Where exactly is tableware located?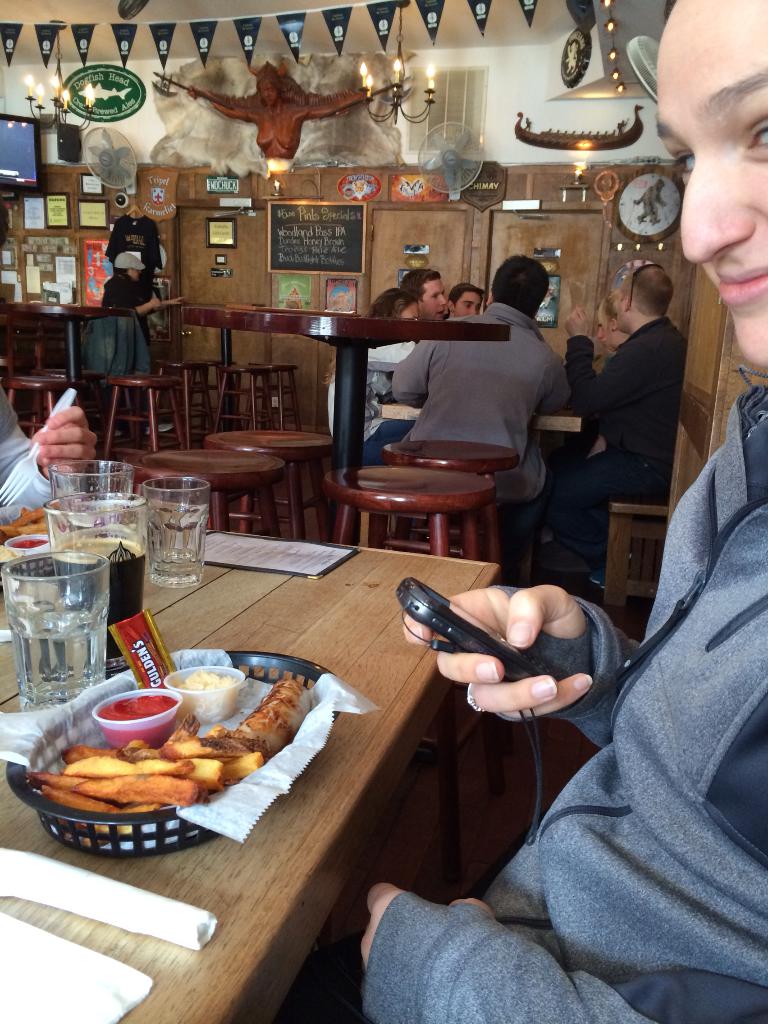
Its bounding box is rect(9, 646, 336, 854).
